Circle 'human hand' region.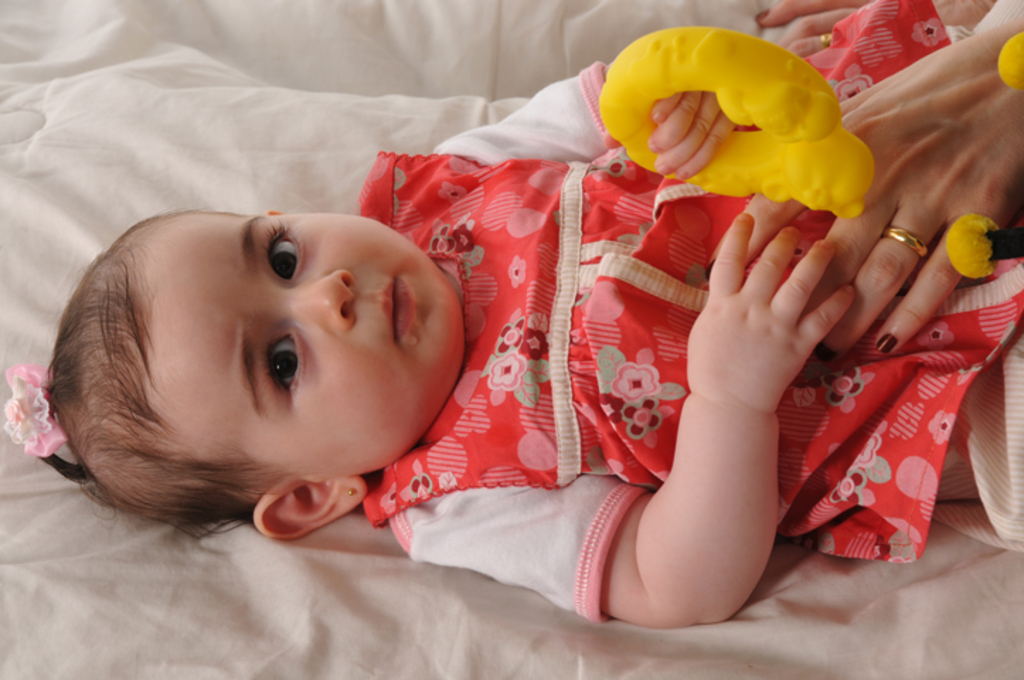
Region: Rect(701, 24, 1023, 371).
